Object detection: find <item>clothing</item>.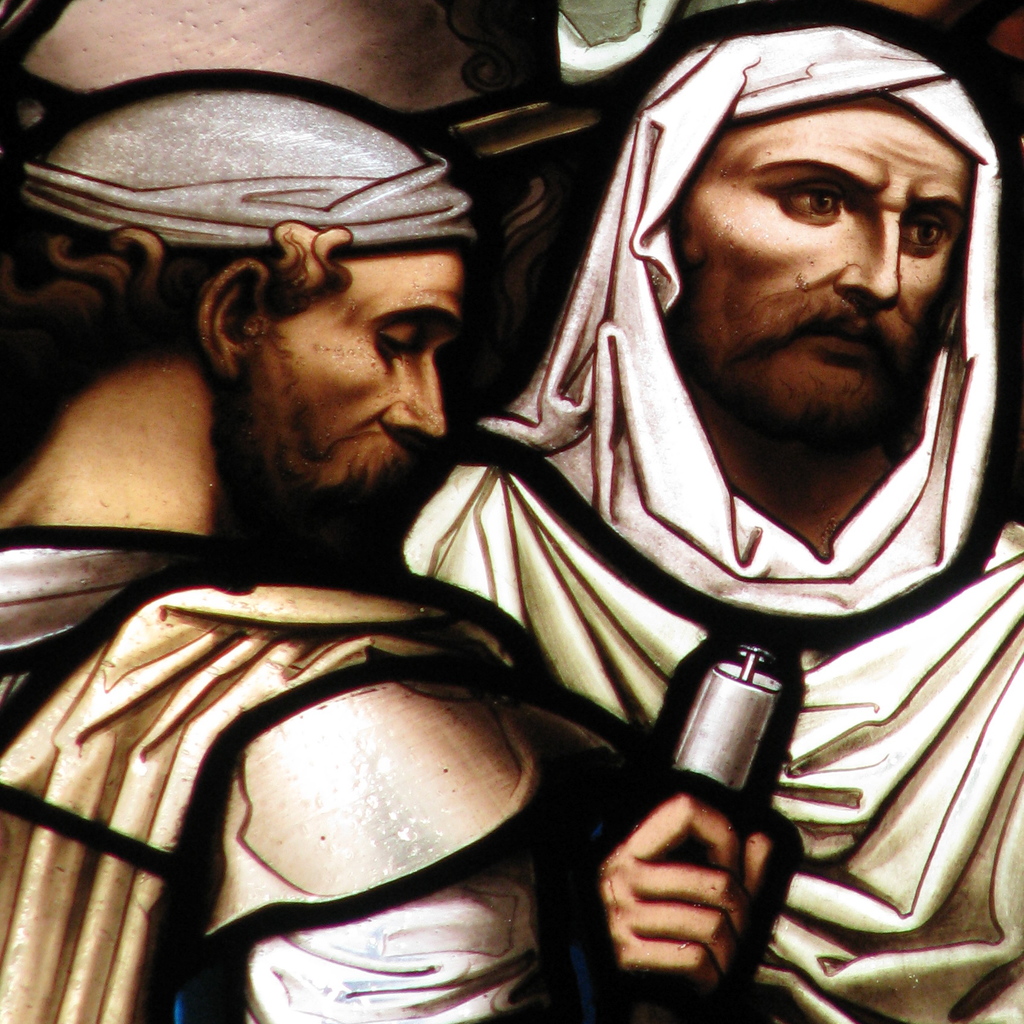
x1=0 y1=526 x2=567 y2=1023.
